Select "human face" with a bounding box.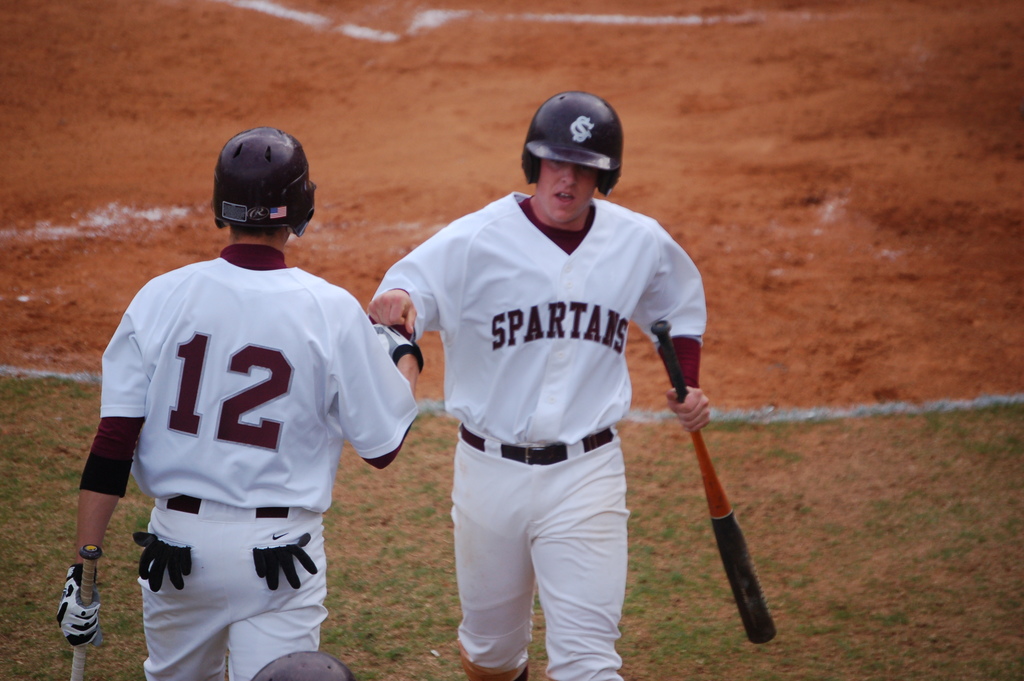
BBox(538, 159, 594, 224).
